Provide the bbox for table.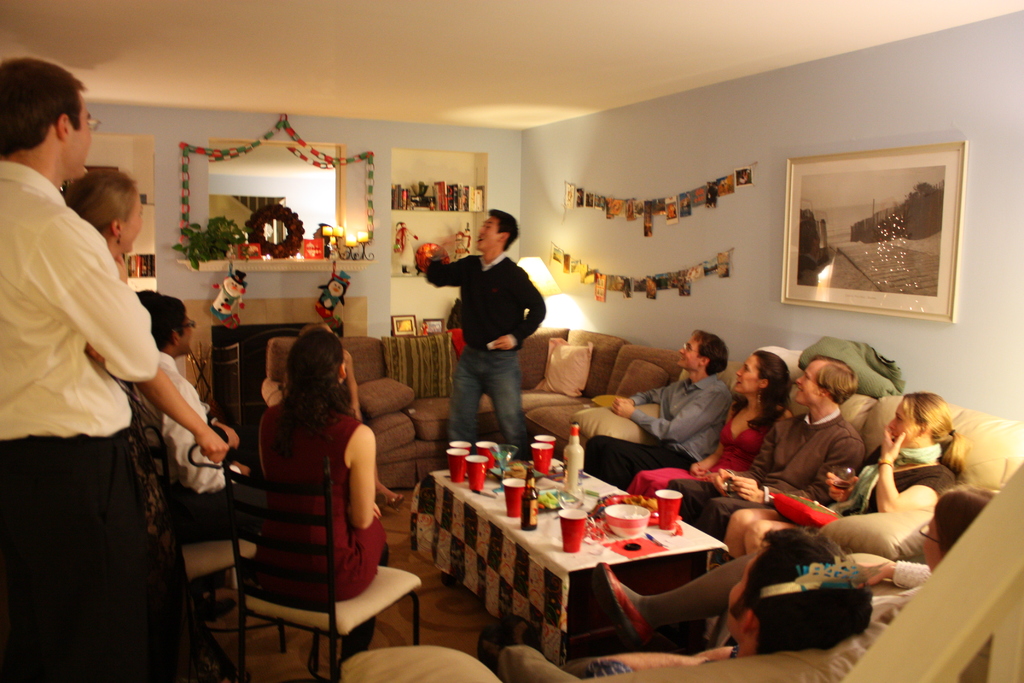
x1=412, y1=468, x2=767, y2=662.
